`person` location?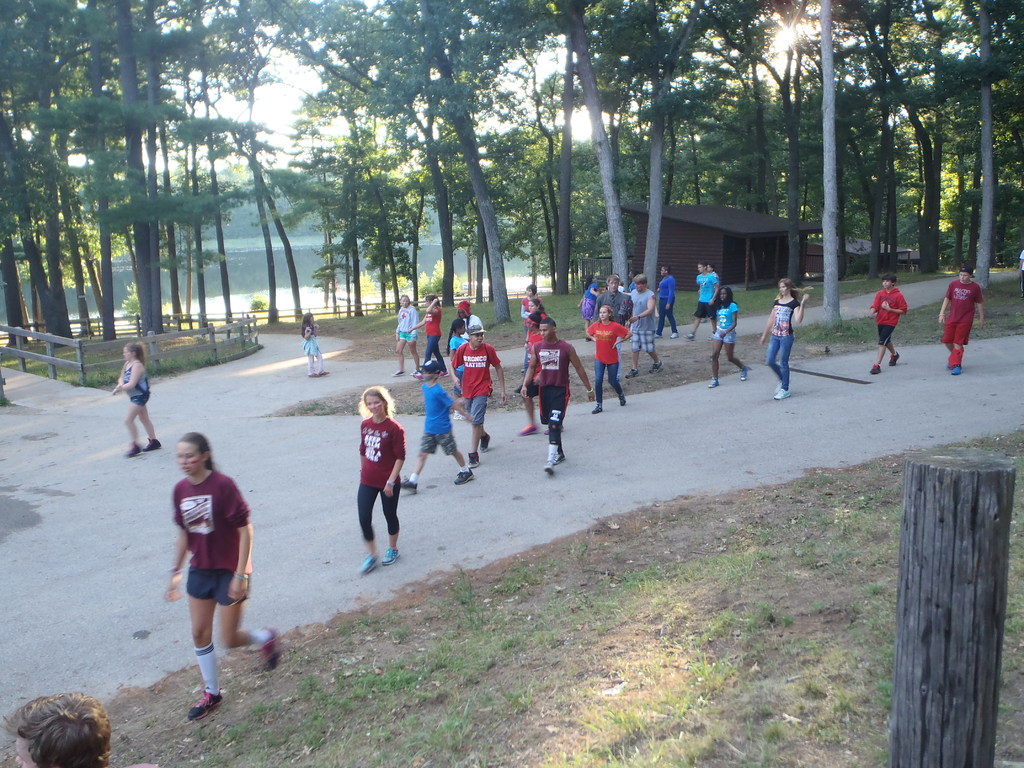
box(383, 289, 419, 383)
